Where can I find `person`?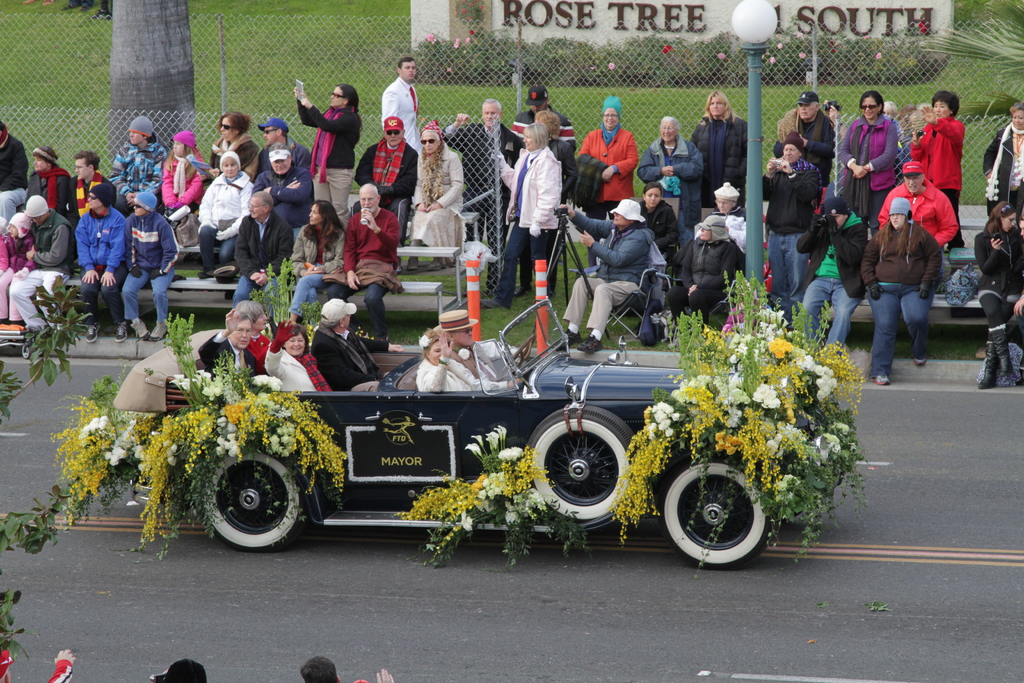
You can find it at <region>333, 161, 396, 309</region>.
